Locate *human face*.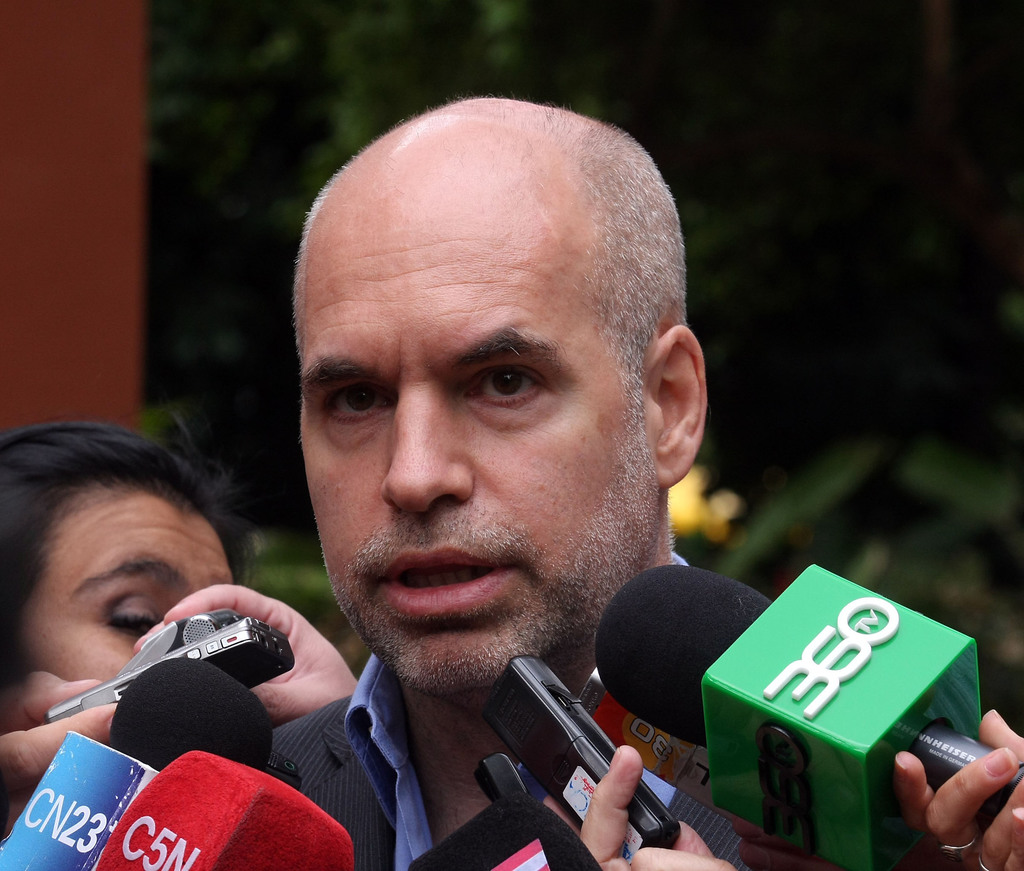
Bounding box: {"x1": 300, "y1": 165, "x2": 657, "y2": 691}.
